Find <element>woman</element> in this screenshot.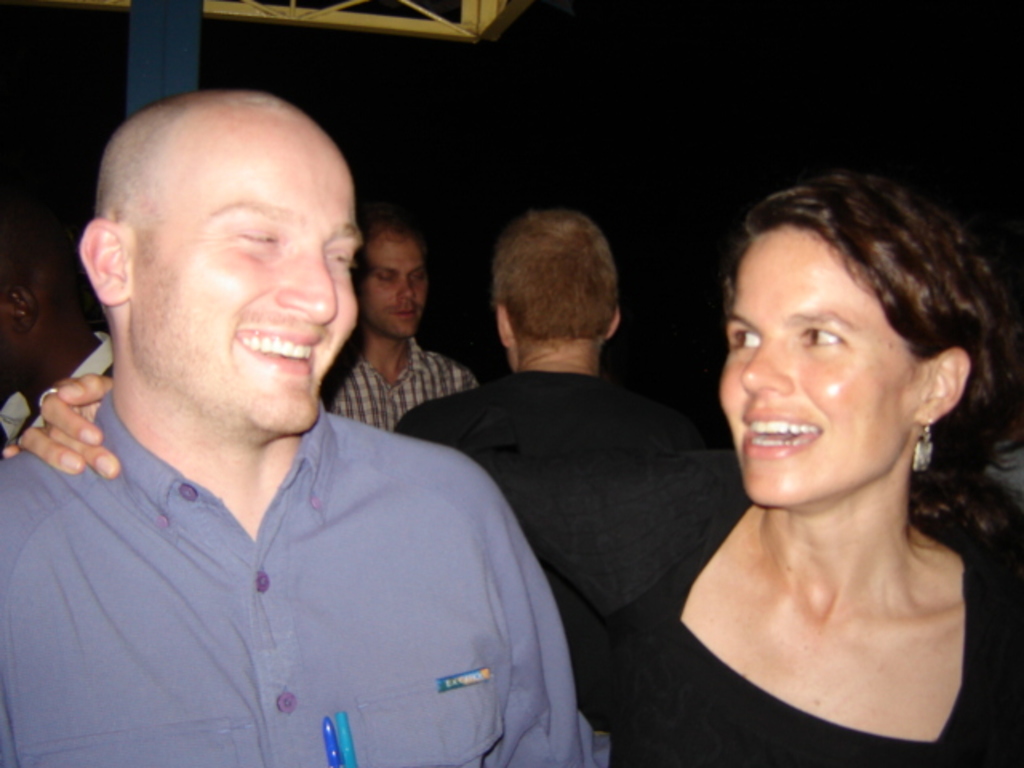
The bounding box for <element>woman</element> is region(3, 171, 1022, 766).
